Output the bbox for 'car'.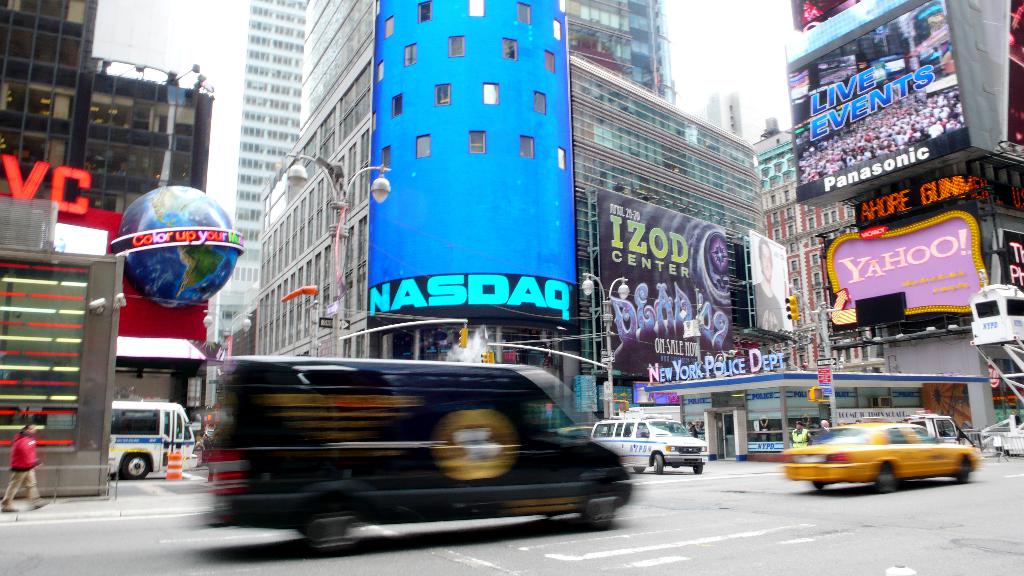
select_region(779, 416, 975, 495).
